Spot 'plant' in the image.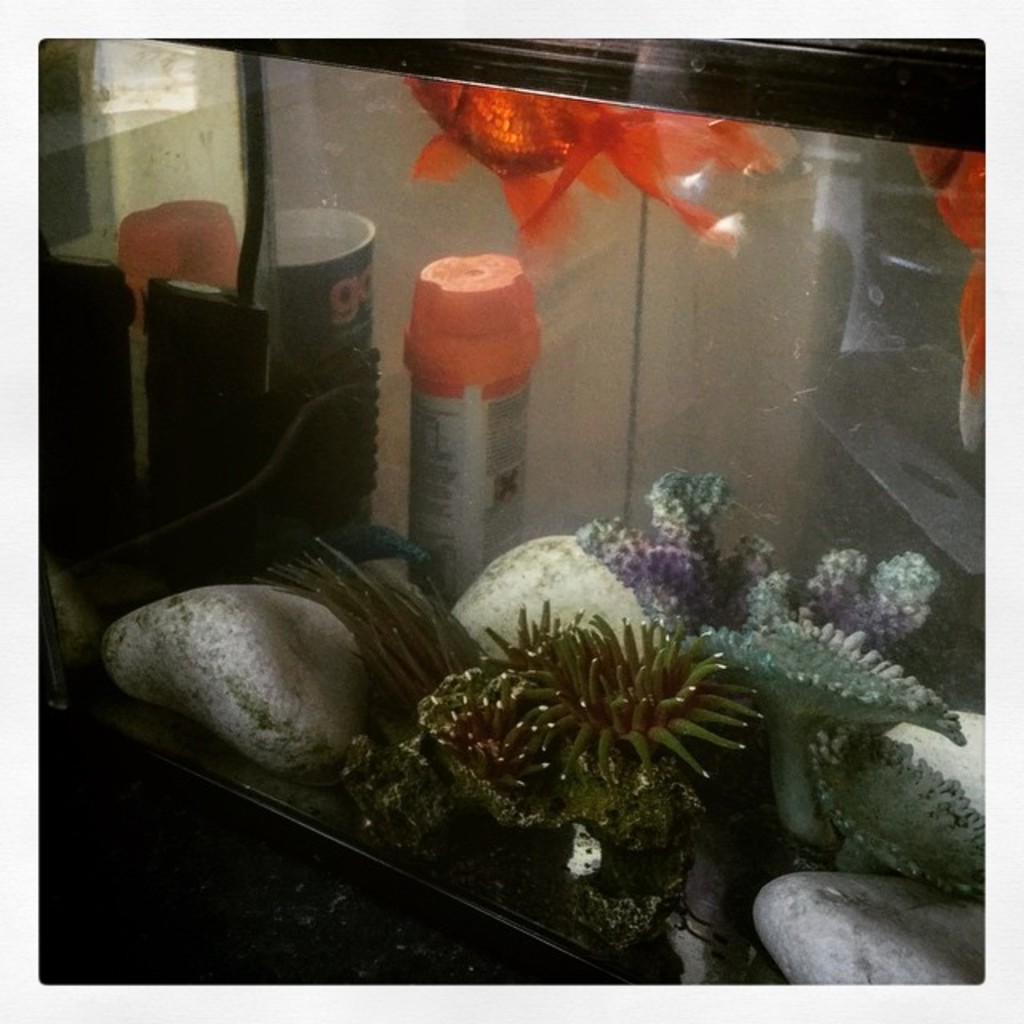
'plant' found at {"left": 248, "top": 530, "right": 485, "bottom": 757}.
